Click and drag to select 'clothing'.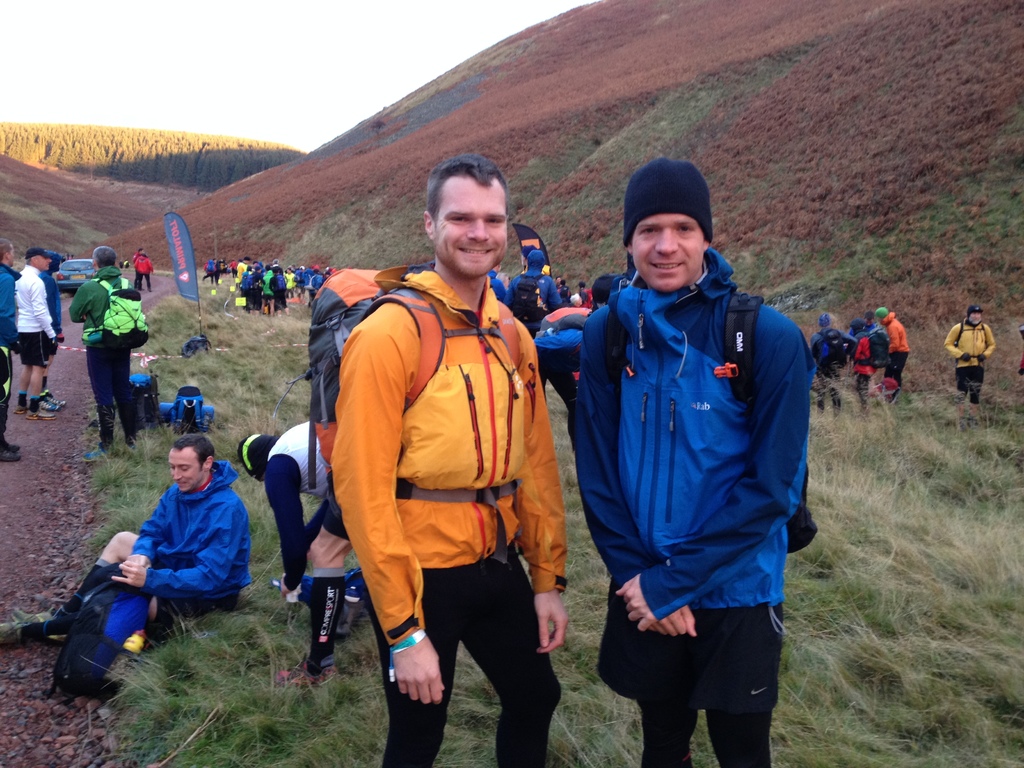
Selection: {"x1": 13, "y1": 262, "x2": 58, "y2": 366}.
